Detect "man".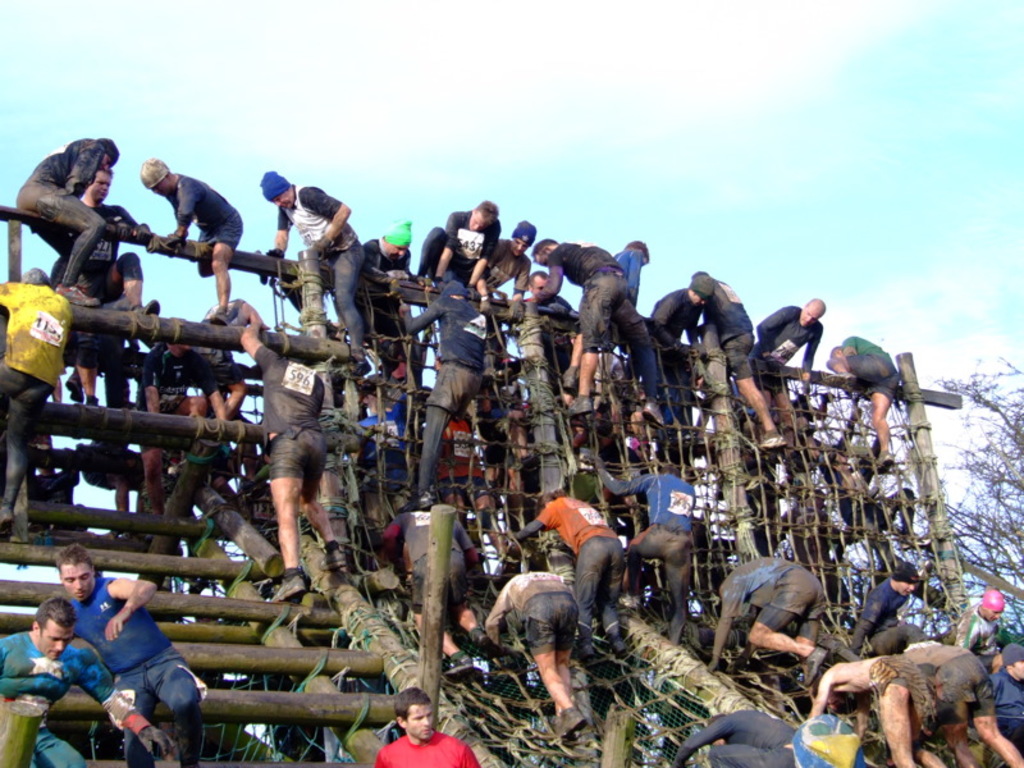
Detected at bbox=(590, 465, 699, 644).
